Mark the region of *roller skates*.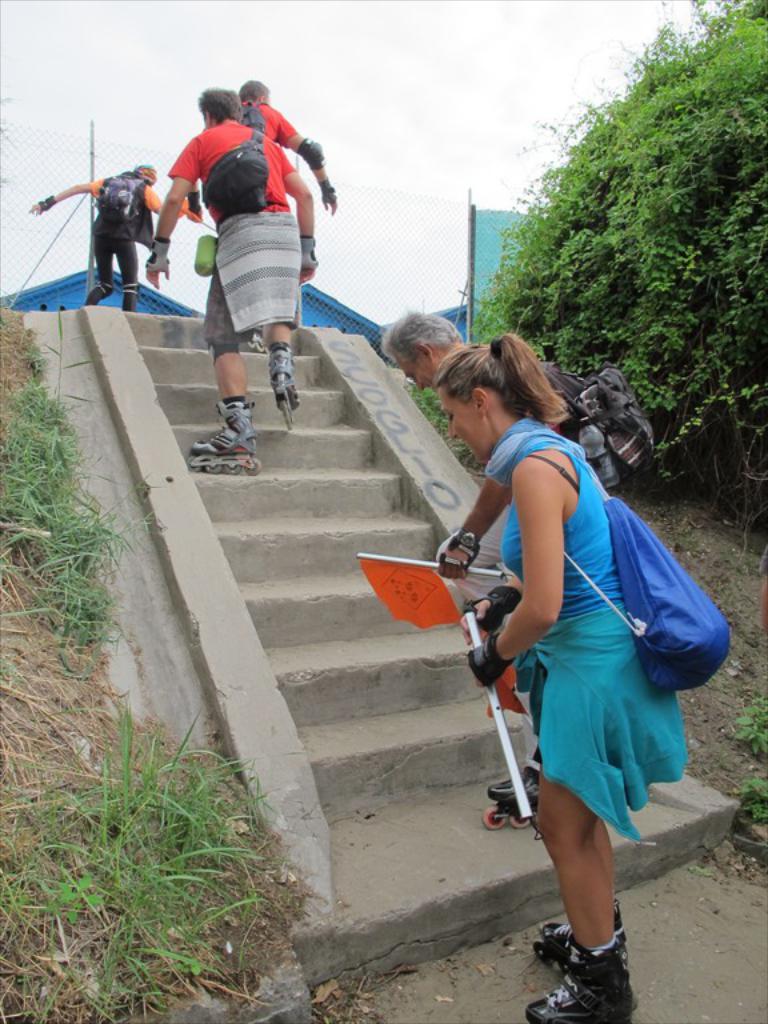
Region: (x1=535, y1=900, x2=633, y2=979).
